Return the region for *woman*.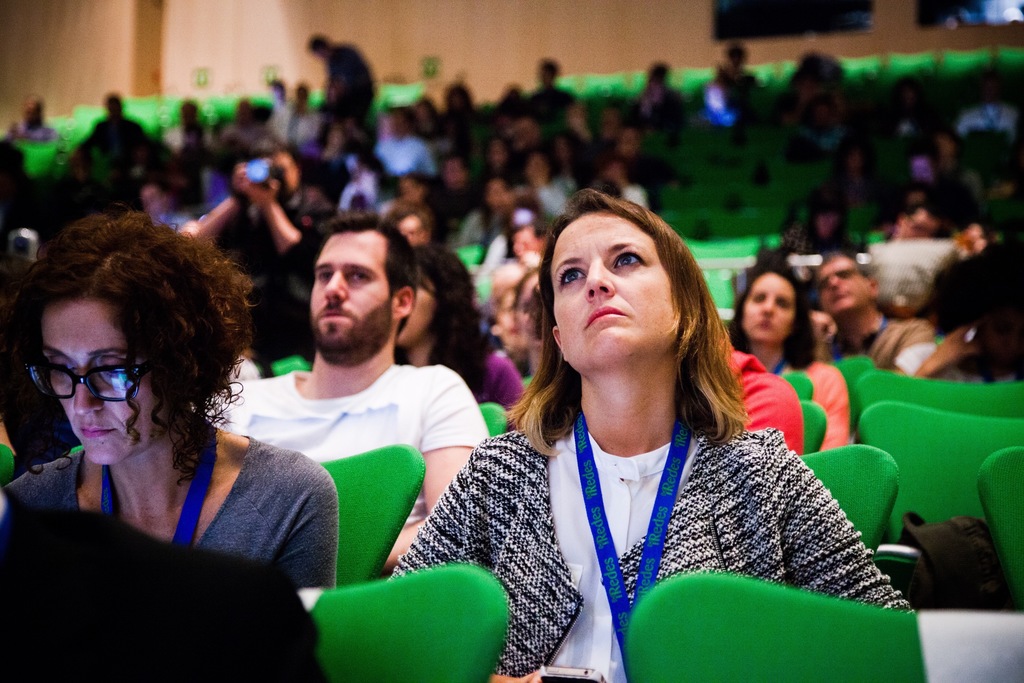
399,188,855,666.
